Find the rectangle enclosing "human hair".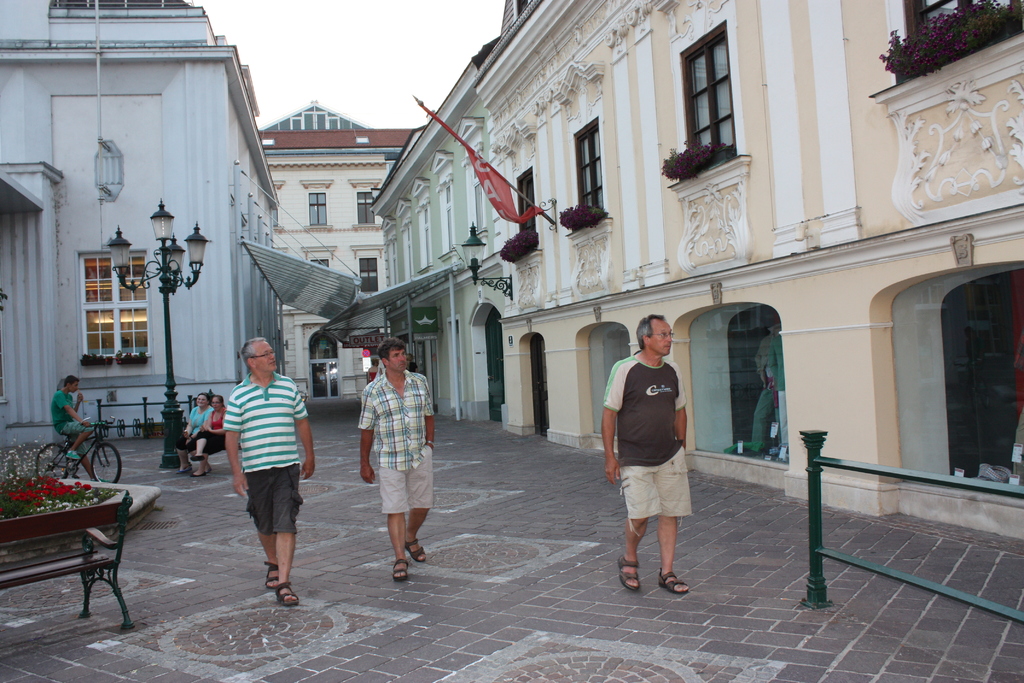
locate(630, 308, 668, 350).
